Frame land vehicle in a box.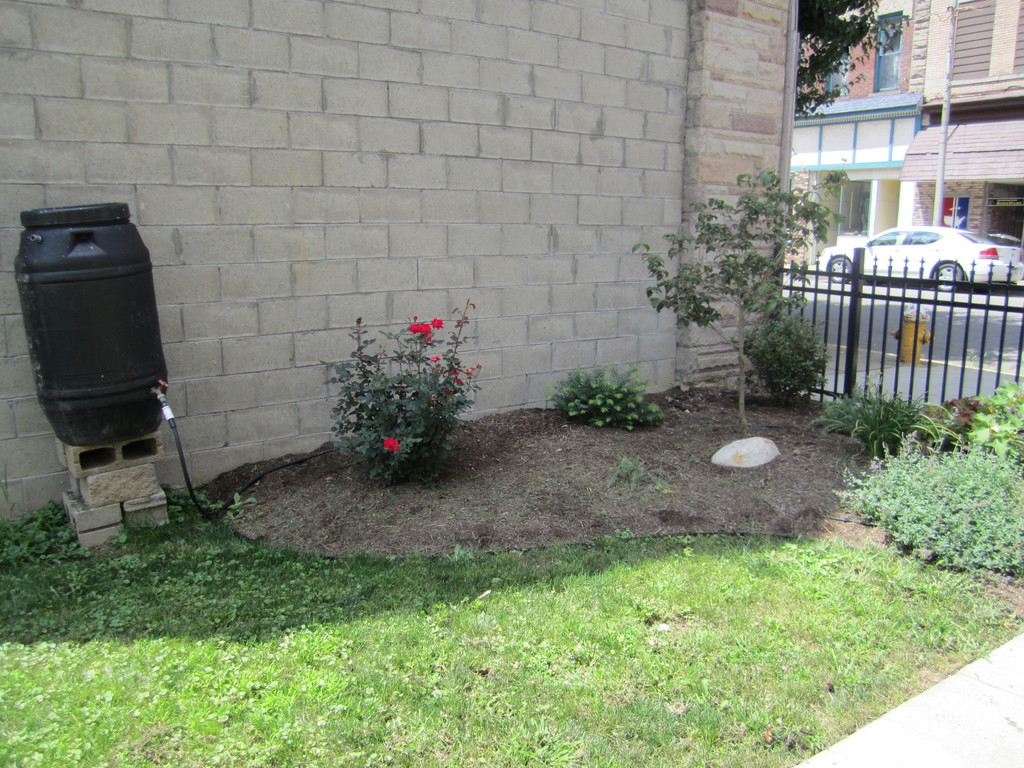
bbox(818, 225, 1021, 297).
